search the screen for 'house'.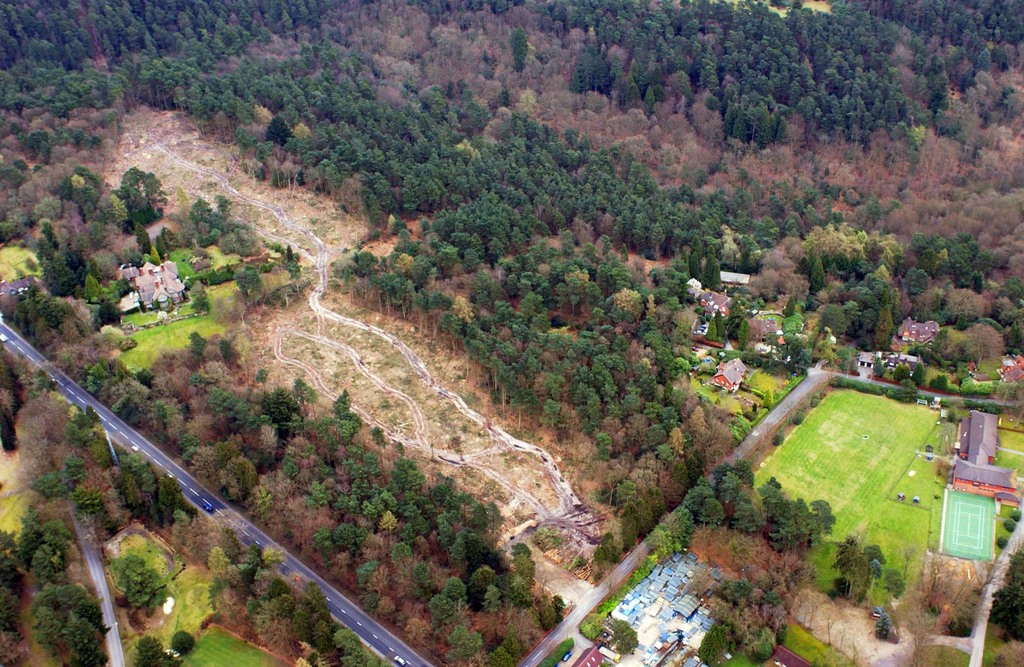
Found at locate(952, 456, 1019, 492).
